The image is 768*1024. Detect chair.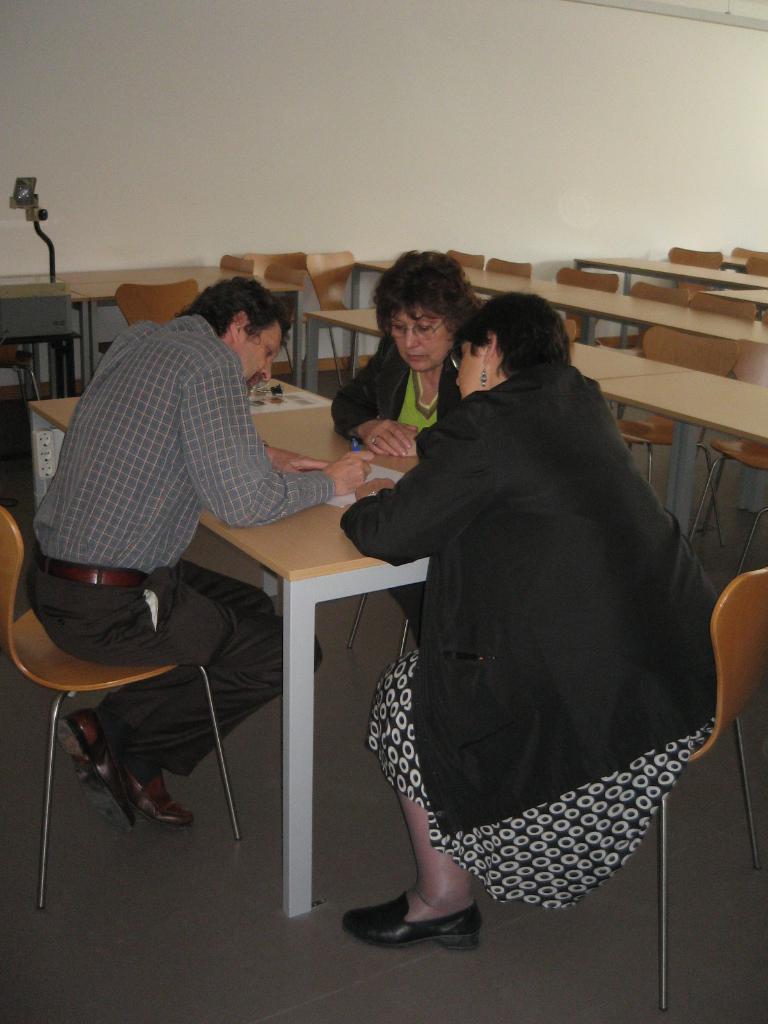
Detection: {"left": 685, "top": 288, "right": 757, "bottom": 319}.
